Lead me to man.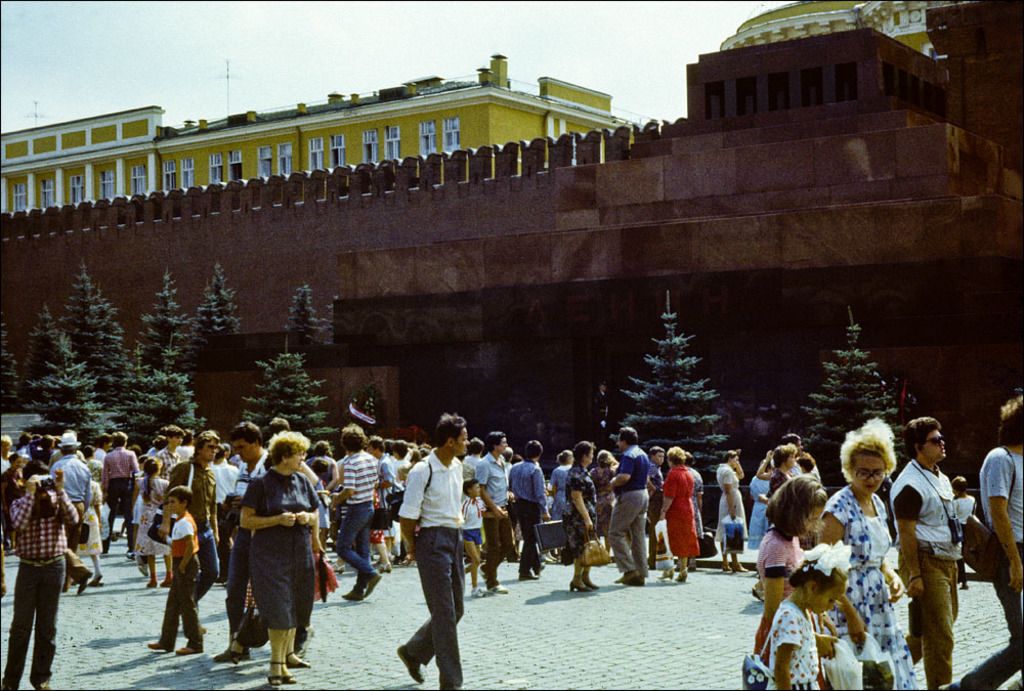
Lead to 650 447 677 567.
